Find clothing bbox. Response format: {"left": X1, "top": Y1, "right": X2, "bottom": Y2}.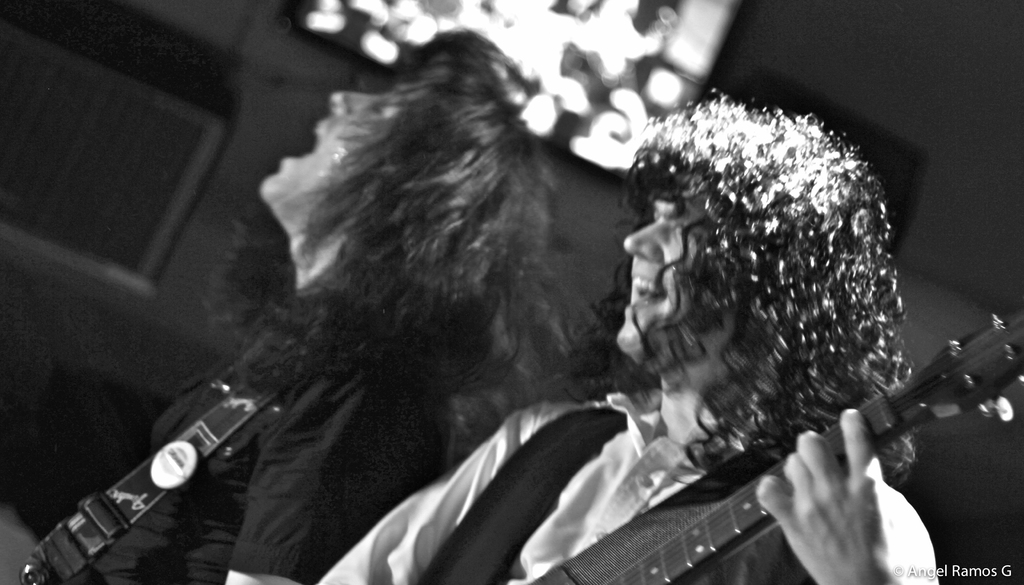
{"left": 164, "top": 295, "right": 465, "bottom": 584}.
